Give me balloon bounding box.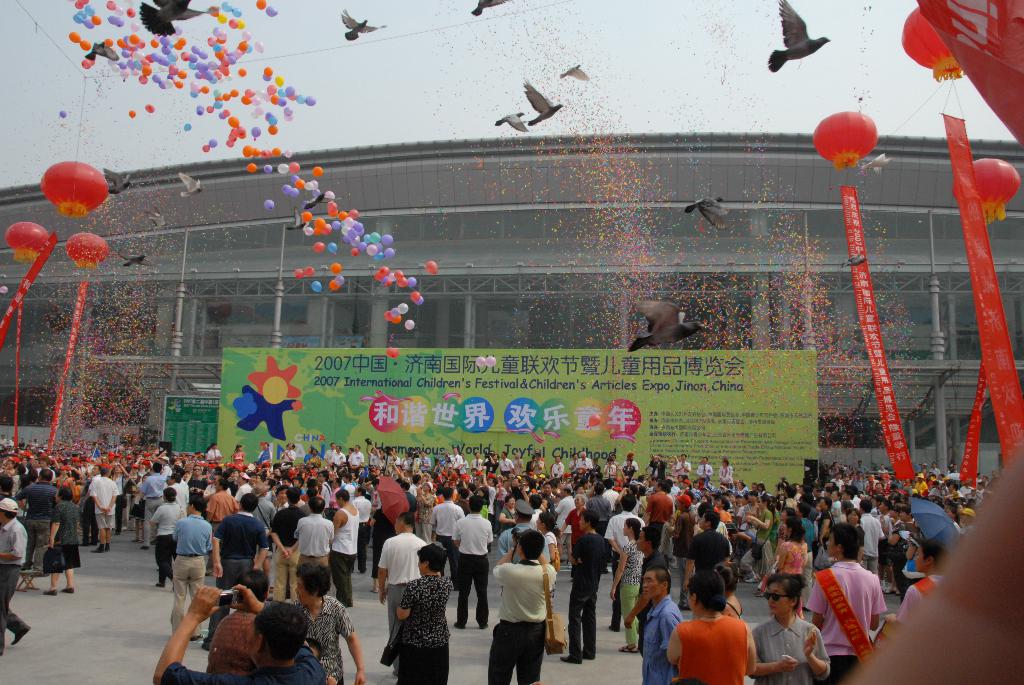
x1=392, y1=312, x2=403, y2=324.
